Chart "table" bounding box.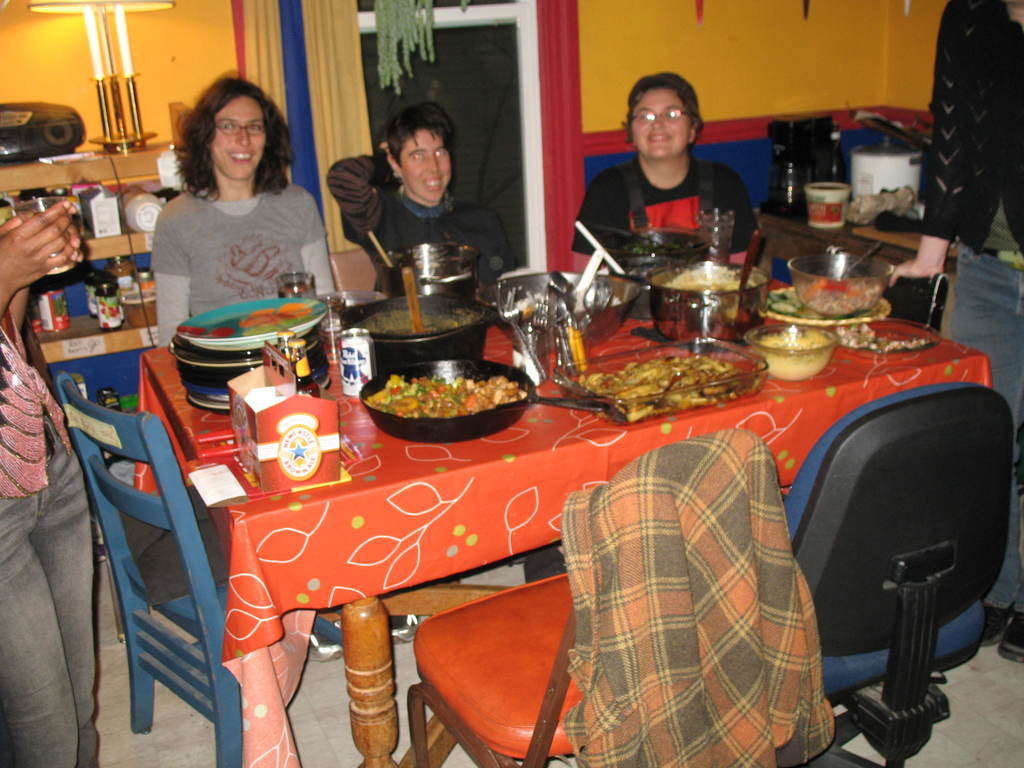
Charted: box=[851, 221, 959, 259].
